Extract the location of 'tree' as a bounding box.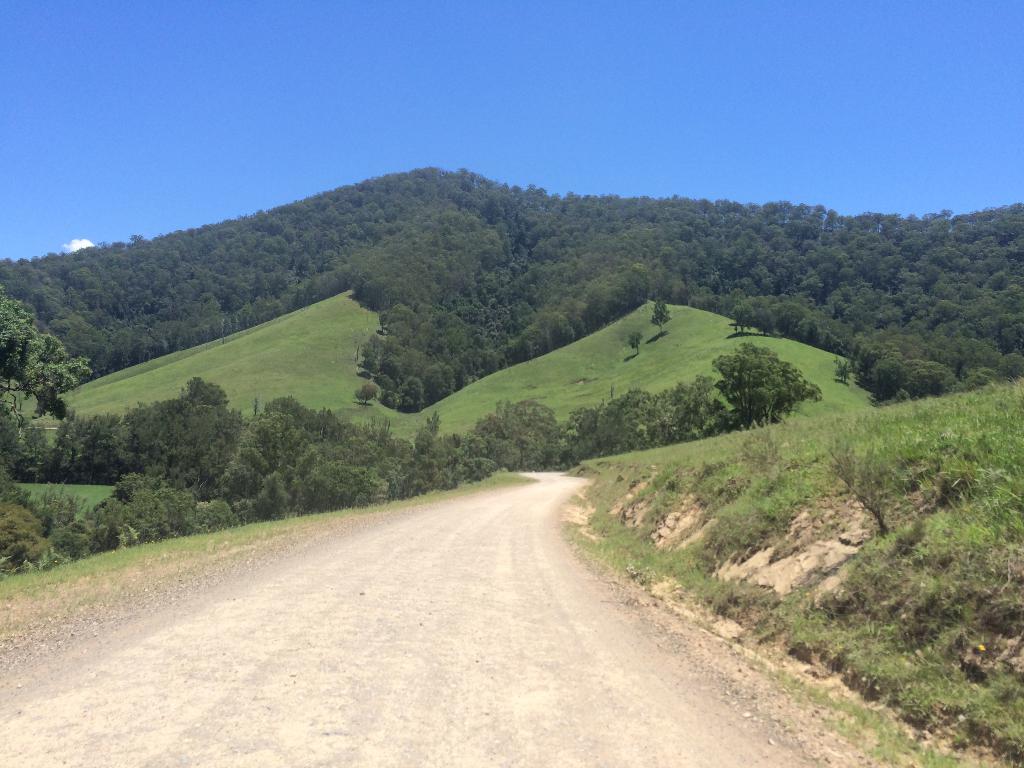
rect(592, 378, 700, 455).
